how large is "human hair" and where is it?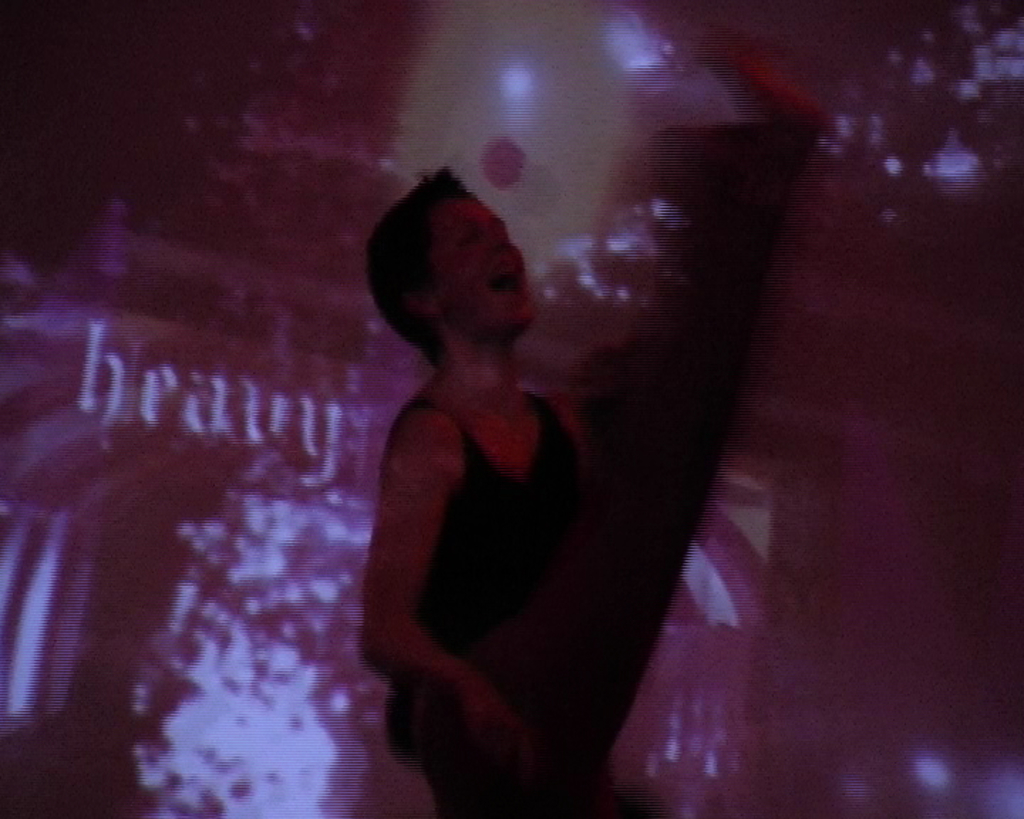
Bounding box: (left=368, top=156, right=529, bottom=361).
